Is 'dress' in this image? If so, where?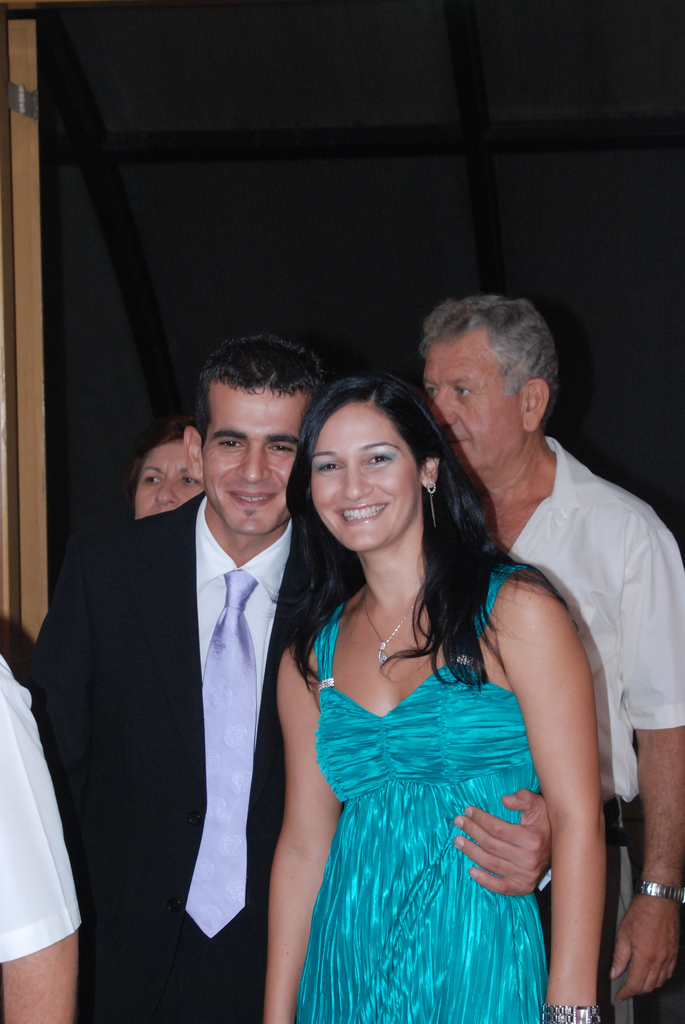
Yes, at 294:563:551:1023.
